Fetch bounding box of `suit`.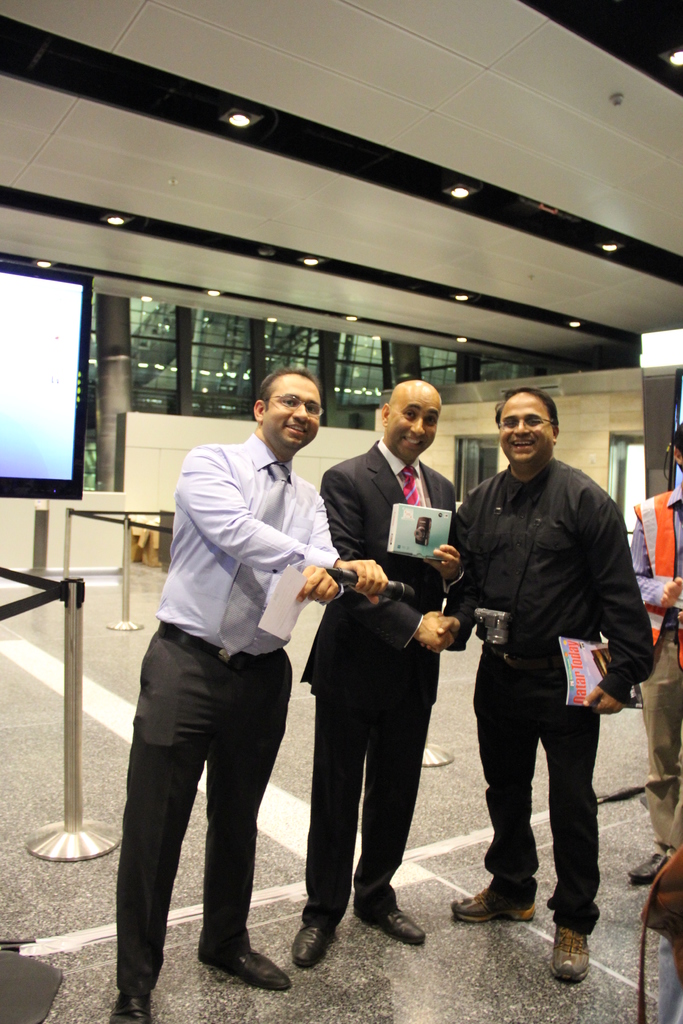
Bbox: {"left": 298, "top": 402, "right": 454, "bottom": 954}.
